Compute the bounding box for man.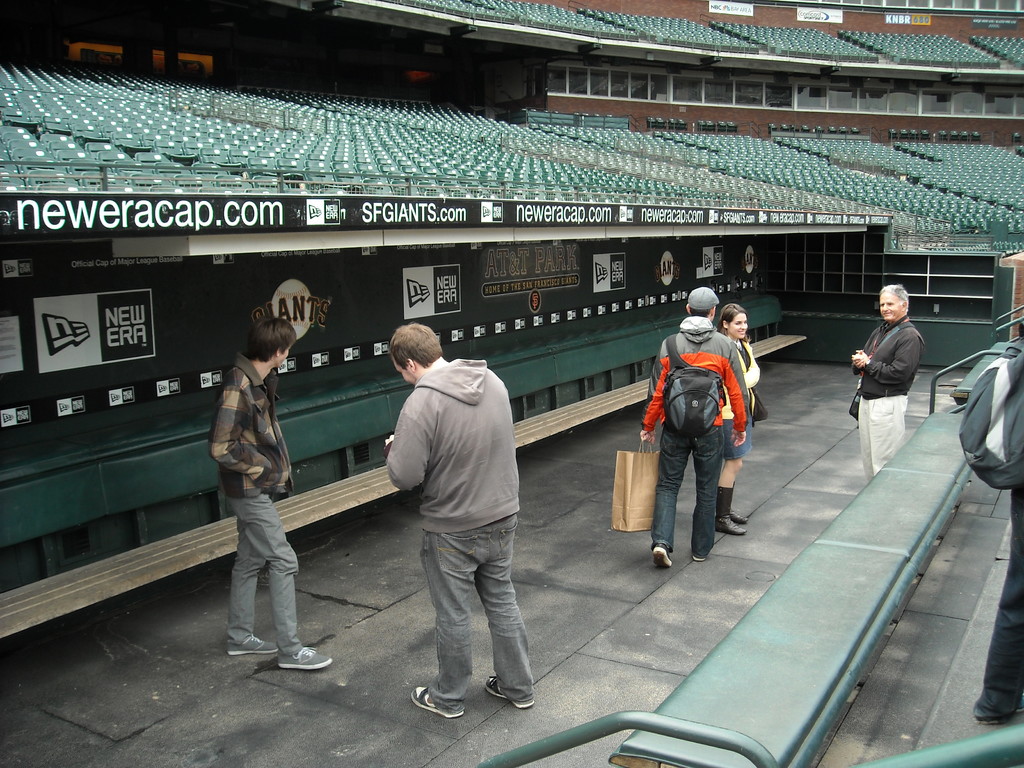
{"x1": 207, "y1": 320, "x2": 334, "y2": 669}.
